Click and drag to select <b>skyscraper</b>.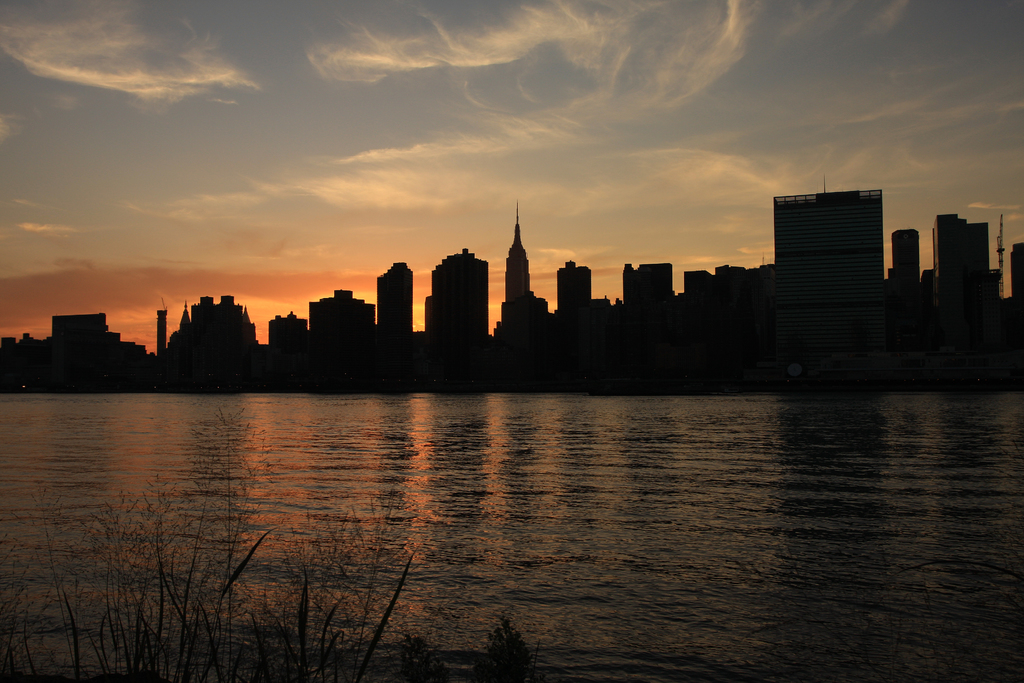
Selection: <box>498,217,559,354</box>.
